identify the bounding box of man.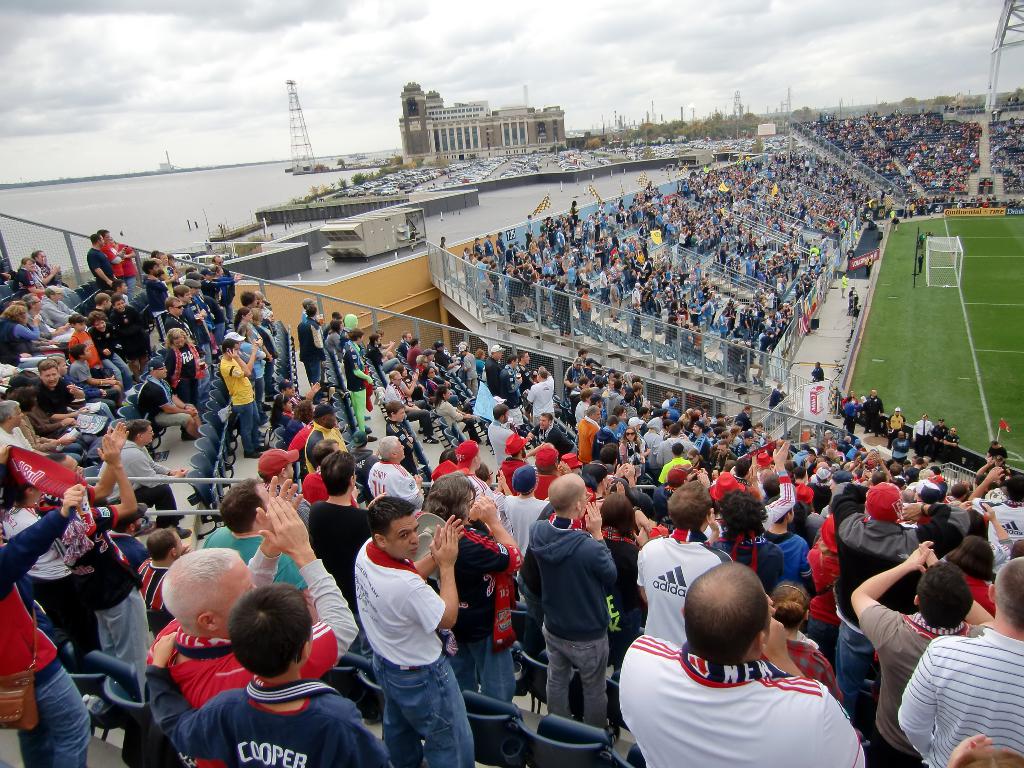
bbox=[488, 341, 508, 396].
